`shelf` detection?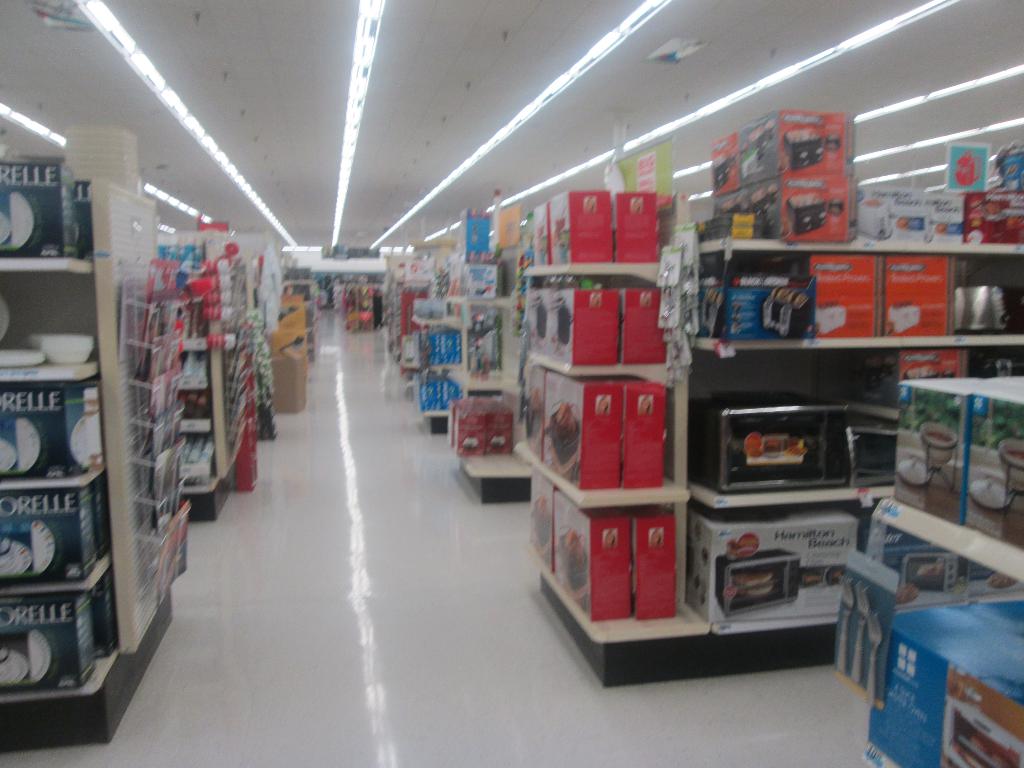
{"left": 182, "top": 291, "right": 227, "bottom": 494}
